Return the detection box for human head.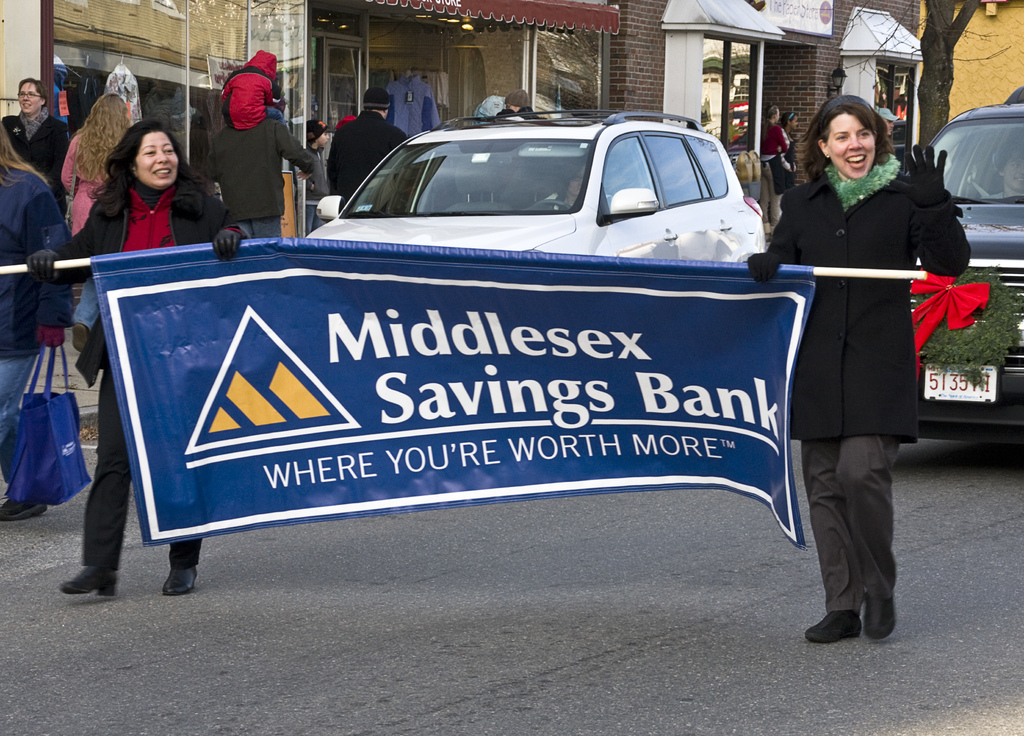
997,136,1023,191.
